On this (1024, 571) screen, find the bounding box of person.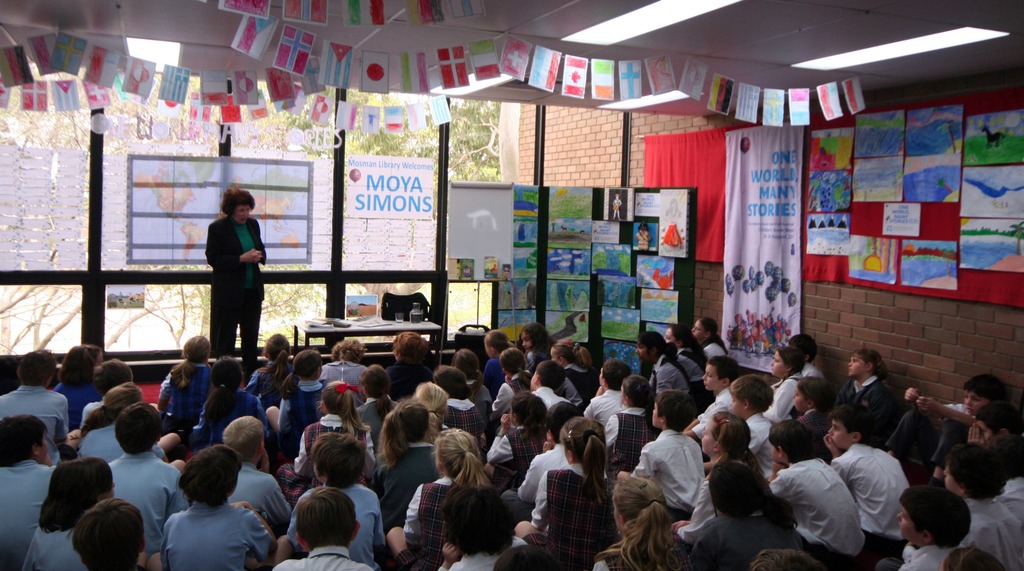
Bounding box: 636, 387, 703, 525.
